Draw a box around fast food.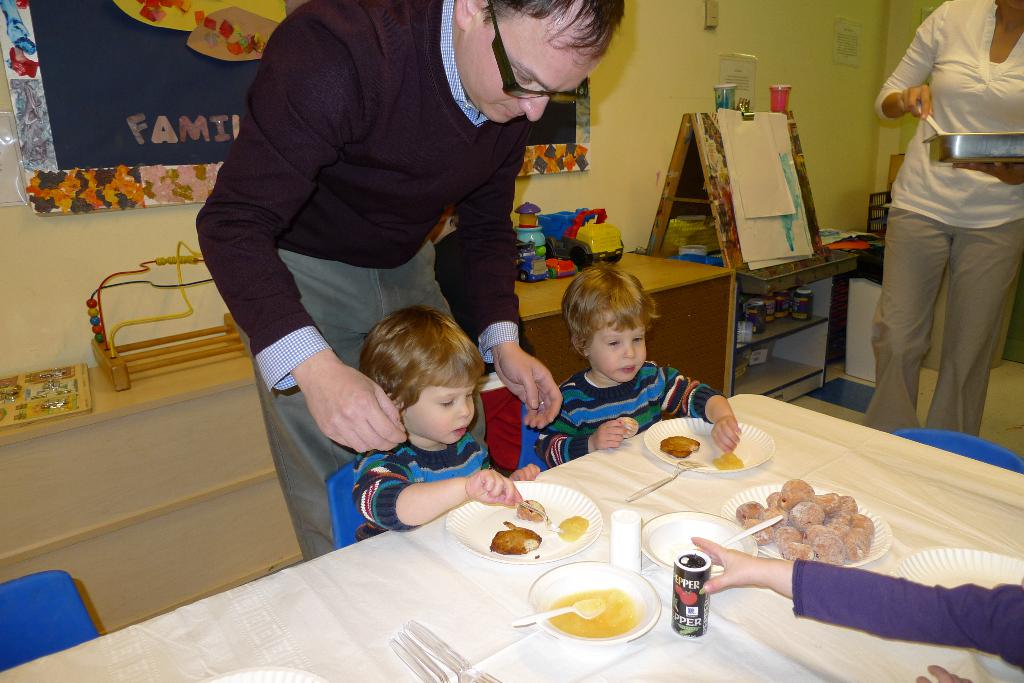
554, 516, 588, 540.
